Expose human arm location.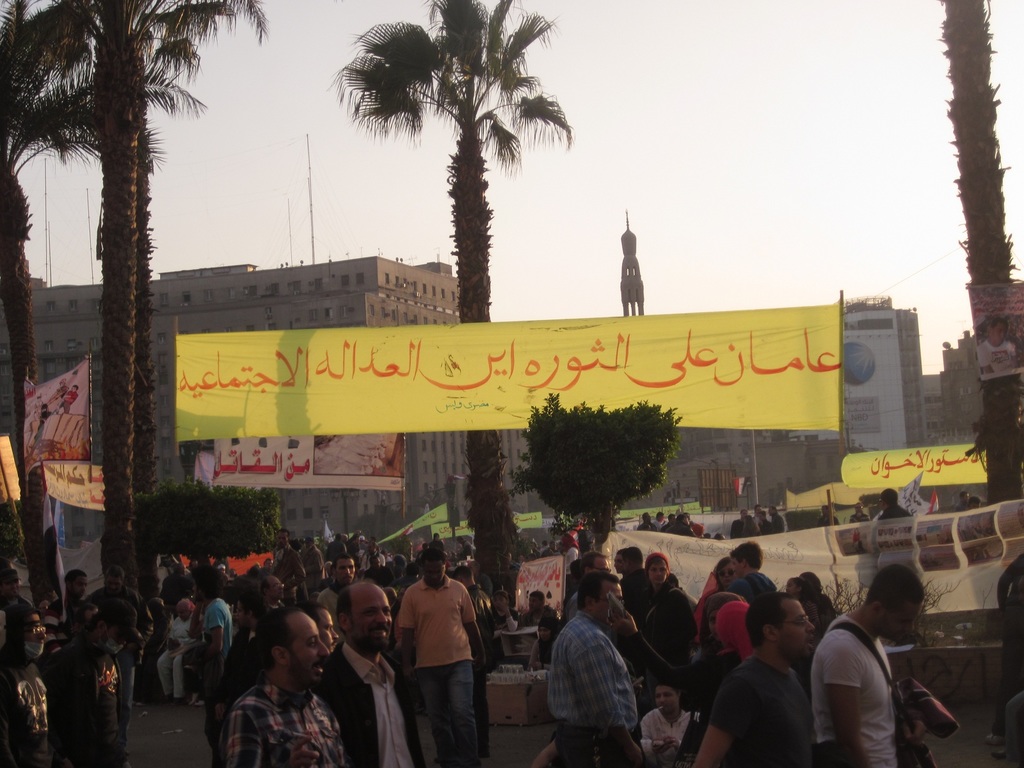
Exposed at (996, 554, 1023, 611).
